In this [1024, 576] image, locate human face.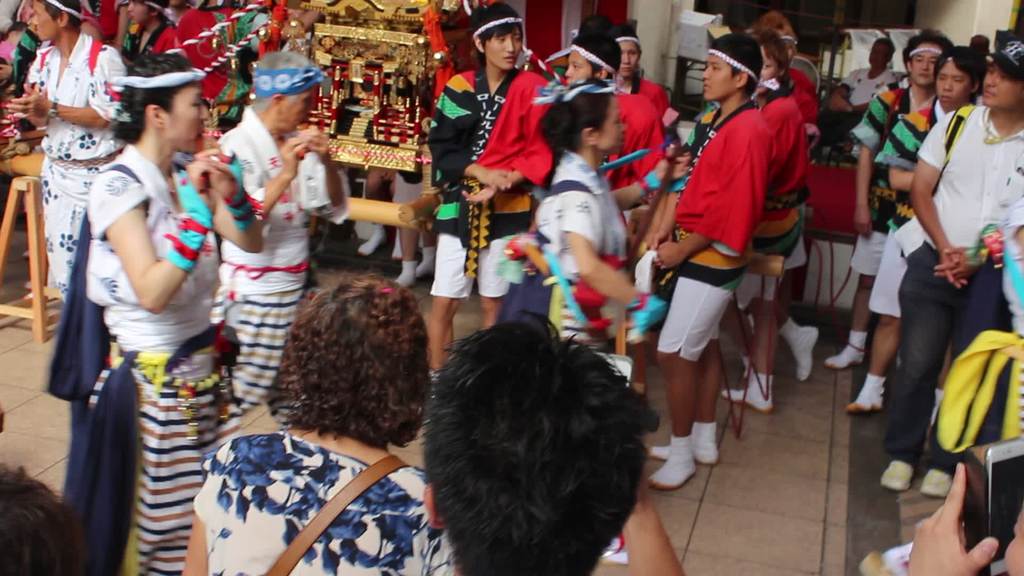
Bounding box: {"left": 701, "top": 50, "right": 734, "bottom": 102}.
